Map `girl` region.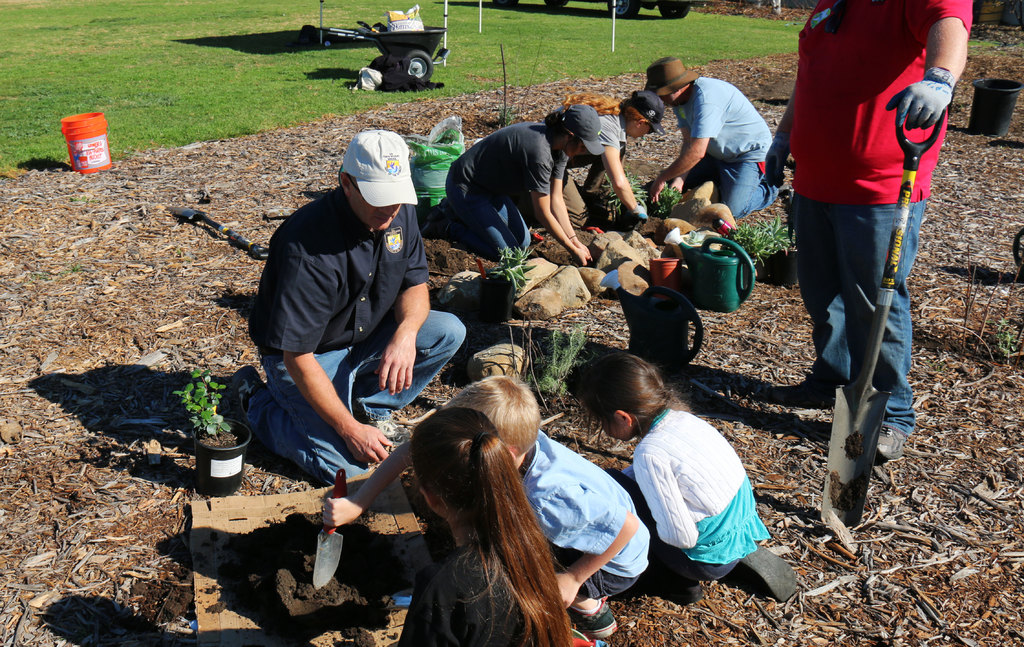
Mapped to BBox(570, 355, 775, 584).
